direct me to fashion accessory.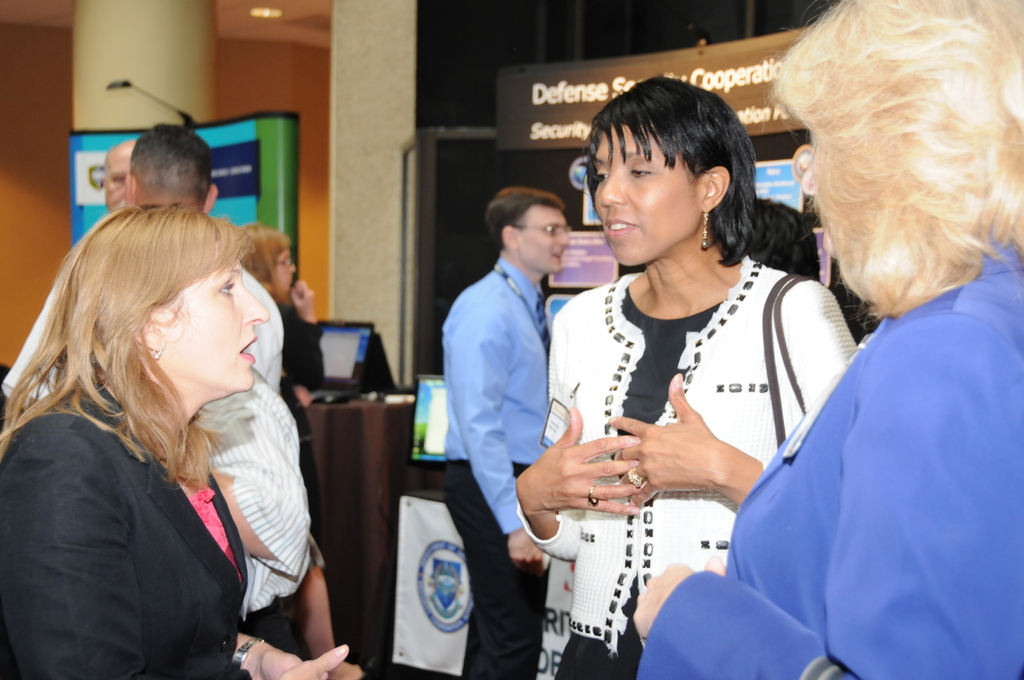
Direction: box=[150, 343, 165, 361].
